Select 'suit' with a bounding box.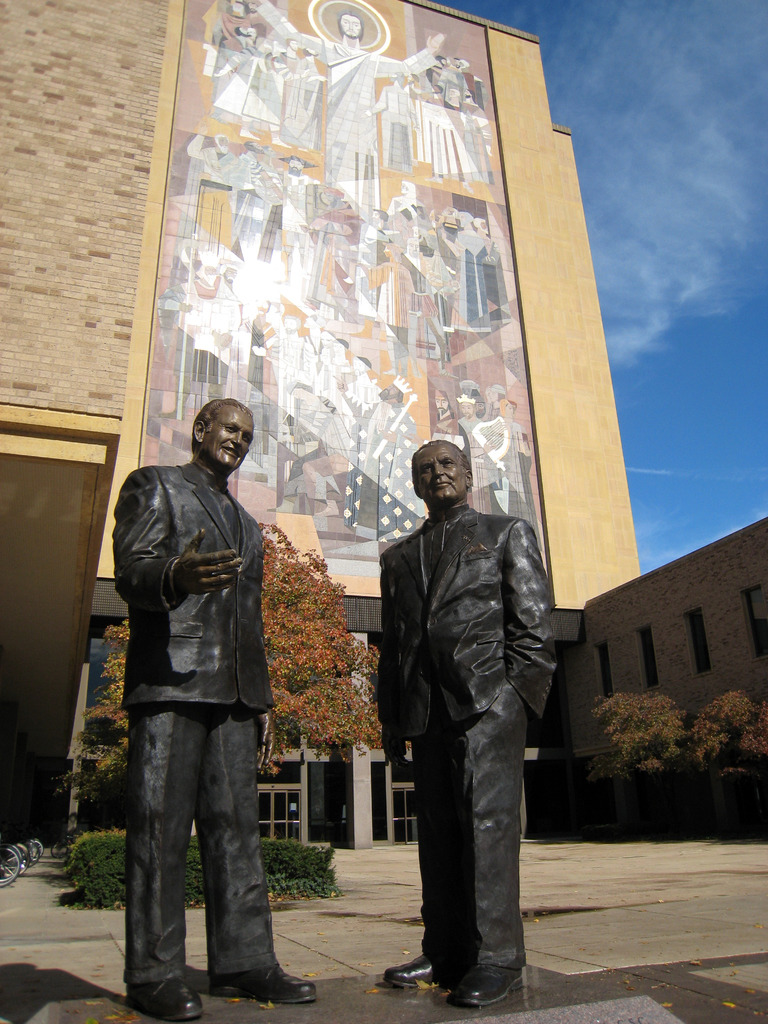
x1=376, y1=463, x2=559, y2=968.
